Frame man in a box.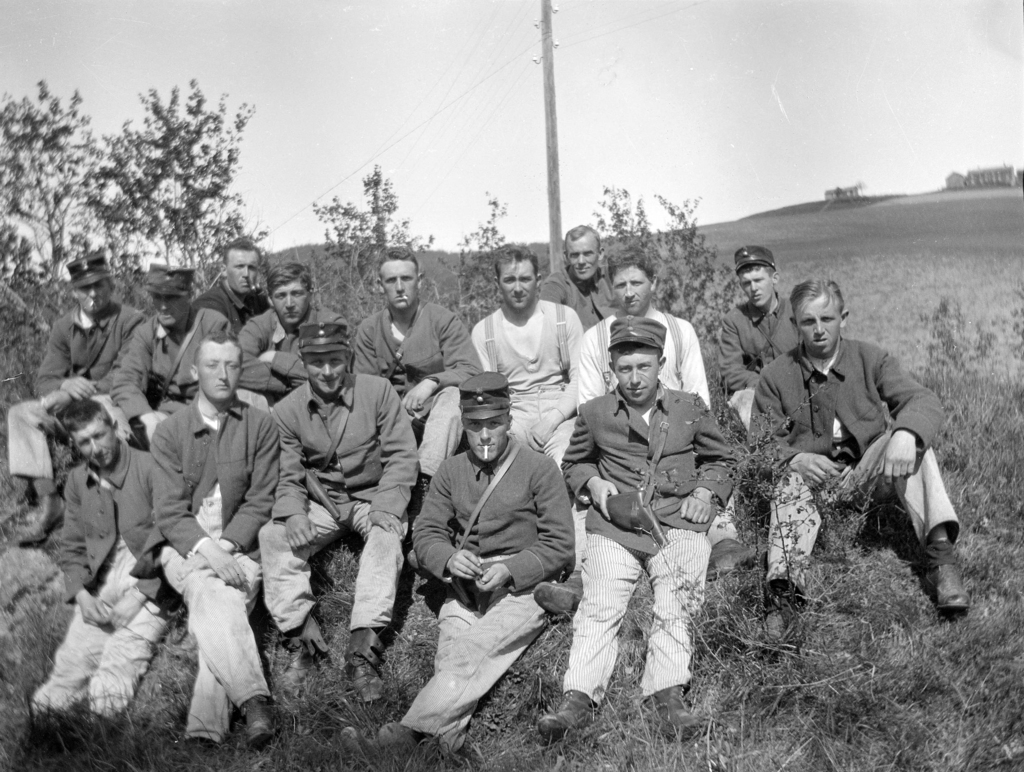
535 315 731 743.
